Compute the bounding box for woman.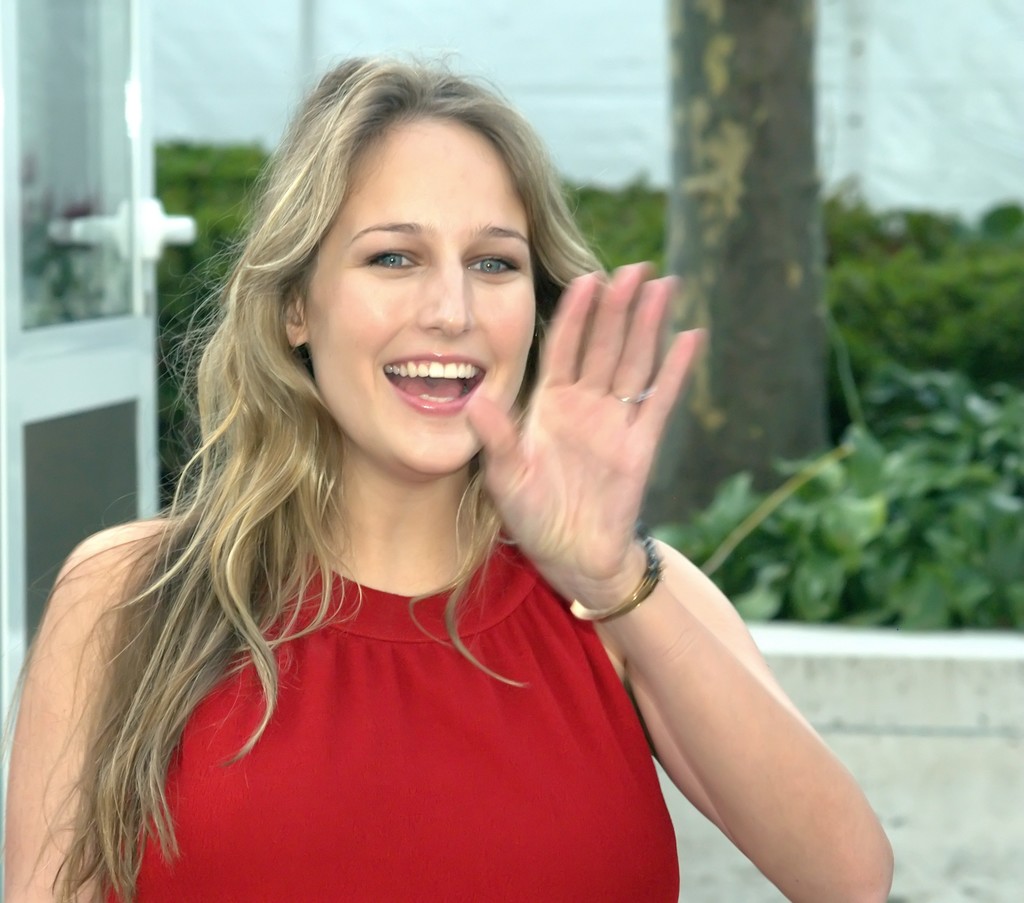
Rect(44, 52, 816, 902).
